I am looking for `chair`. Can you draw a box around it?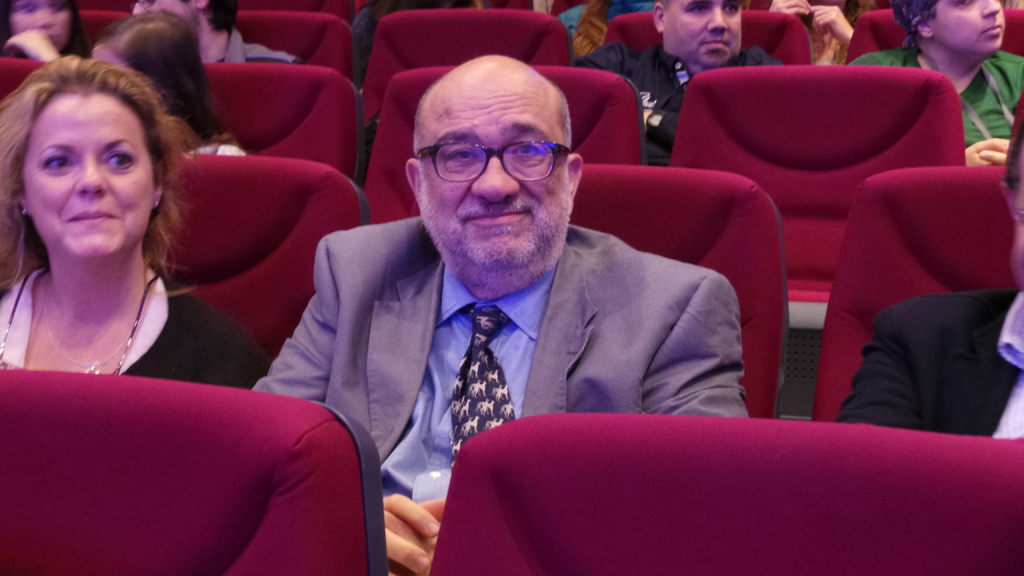
Sure, the bounding box is box(0, 366, 391, 575).
